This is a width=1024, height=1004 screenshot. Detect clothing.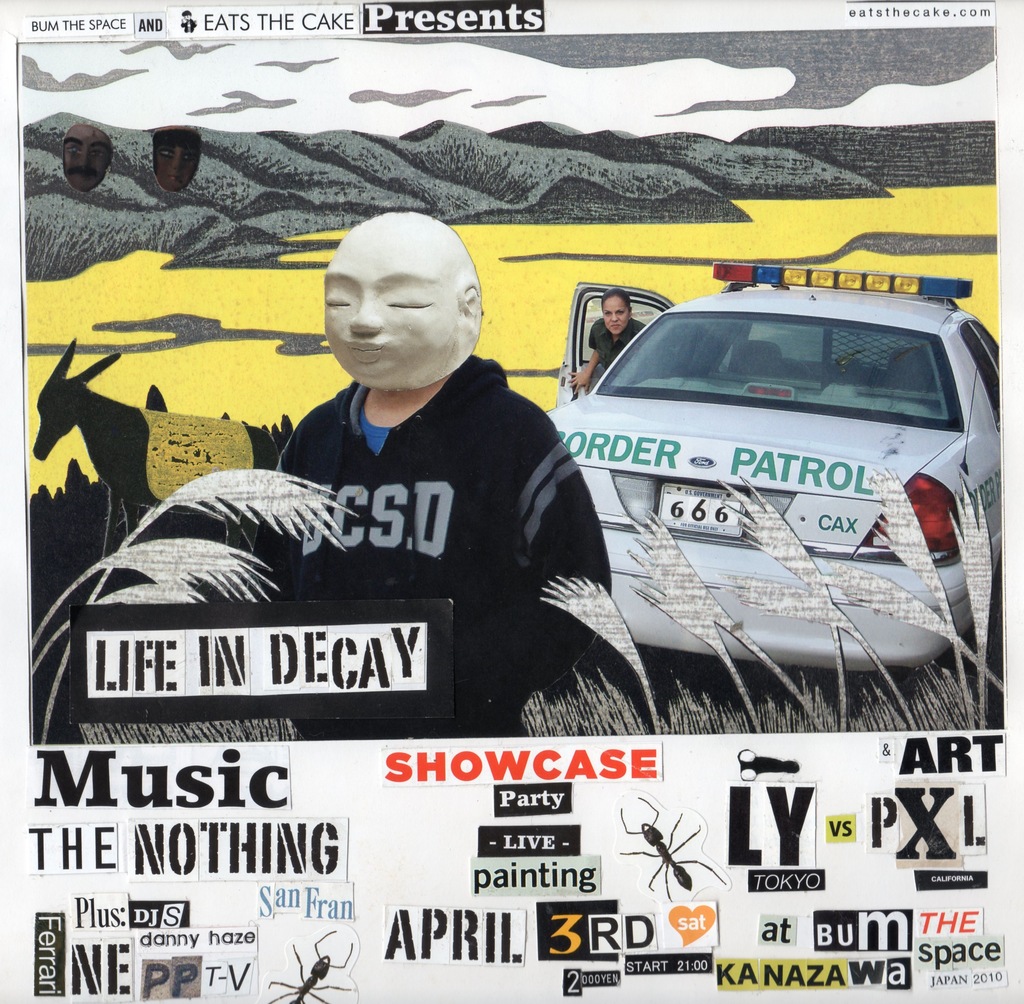
region(589, 312, 637, 383).
